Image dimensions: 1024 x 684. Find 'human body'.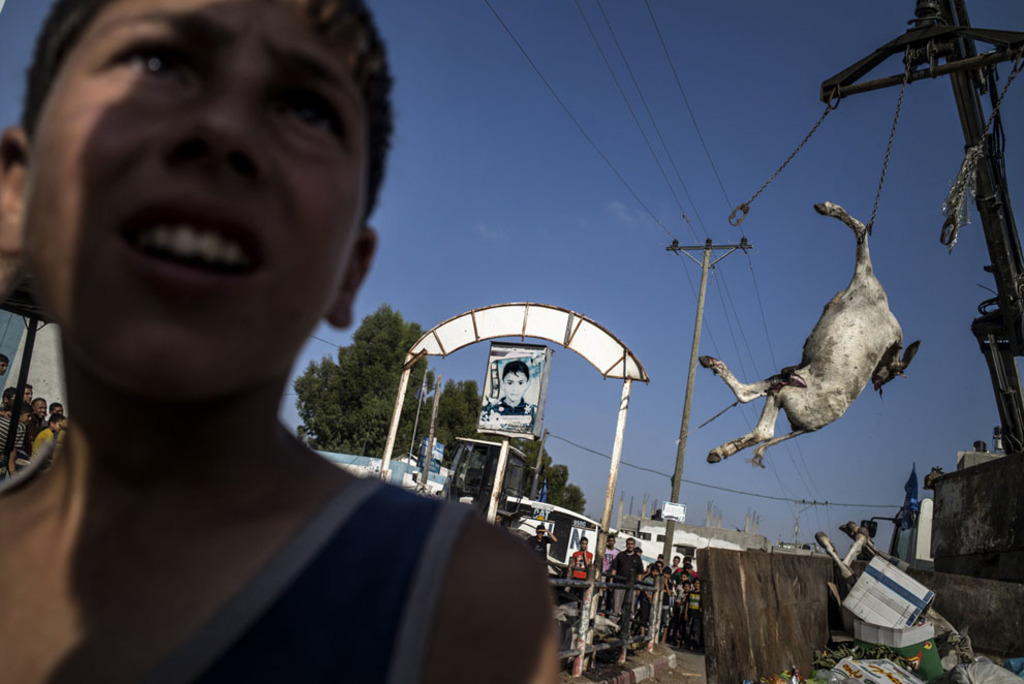
{"x1": 475, "y1": 355, "x2": 538, "y2": 416}.
